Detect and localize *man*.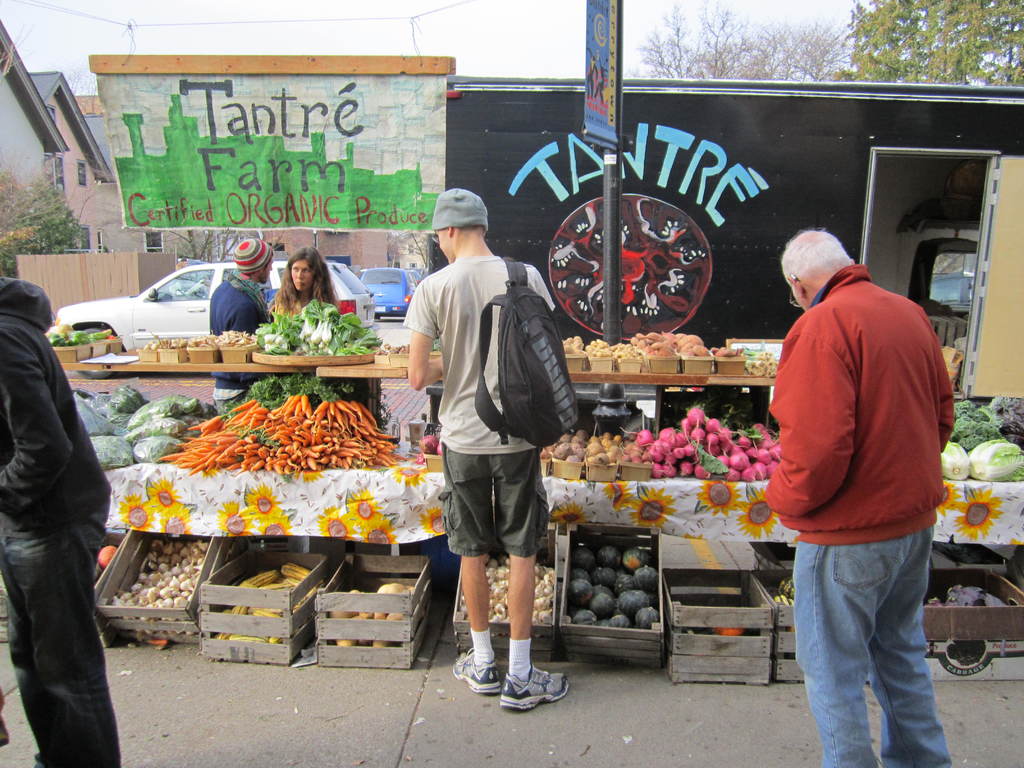
Localized at detection(210, 236, 276, 415).
